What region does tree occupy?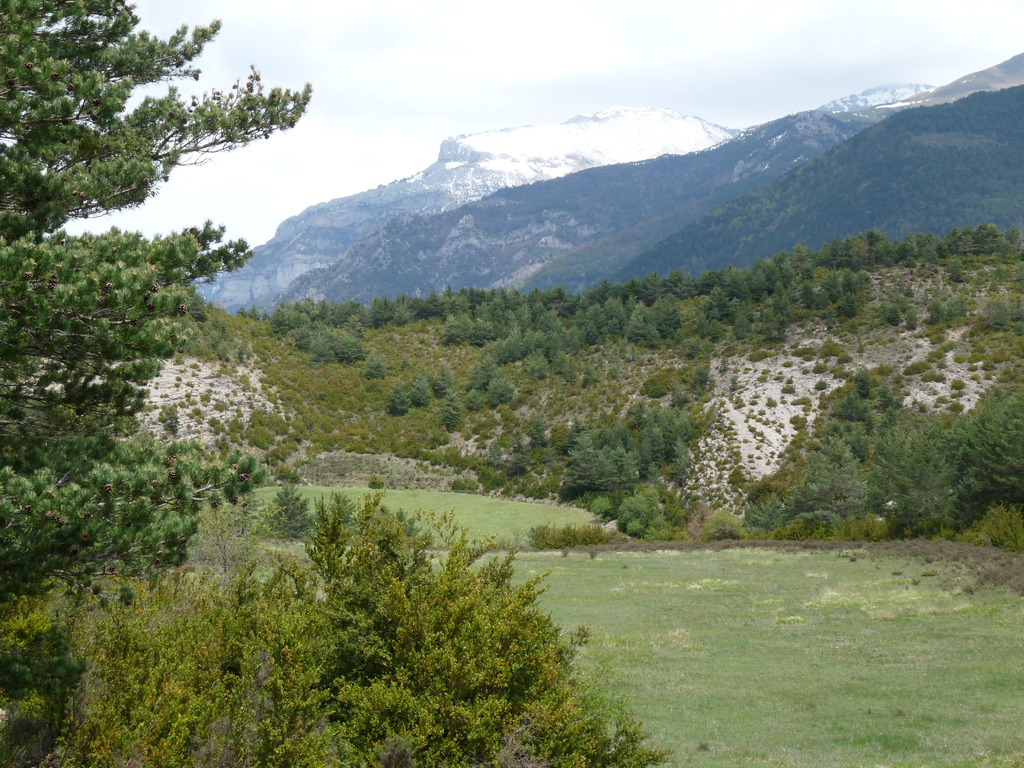
(left=790, top=396, right=812, bottom=406).
